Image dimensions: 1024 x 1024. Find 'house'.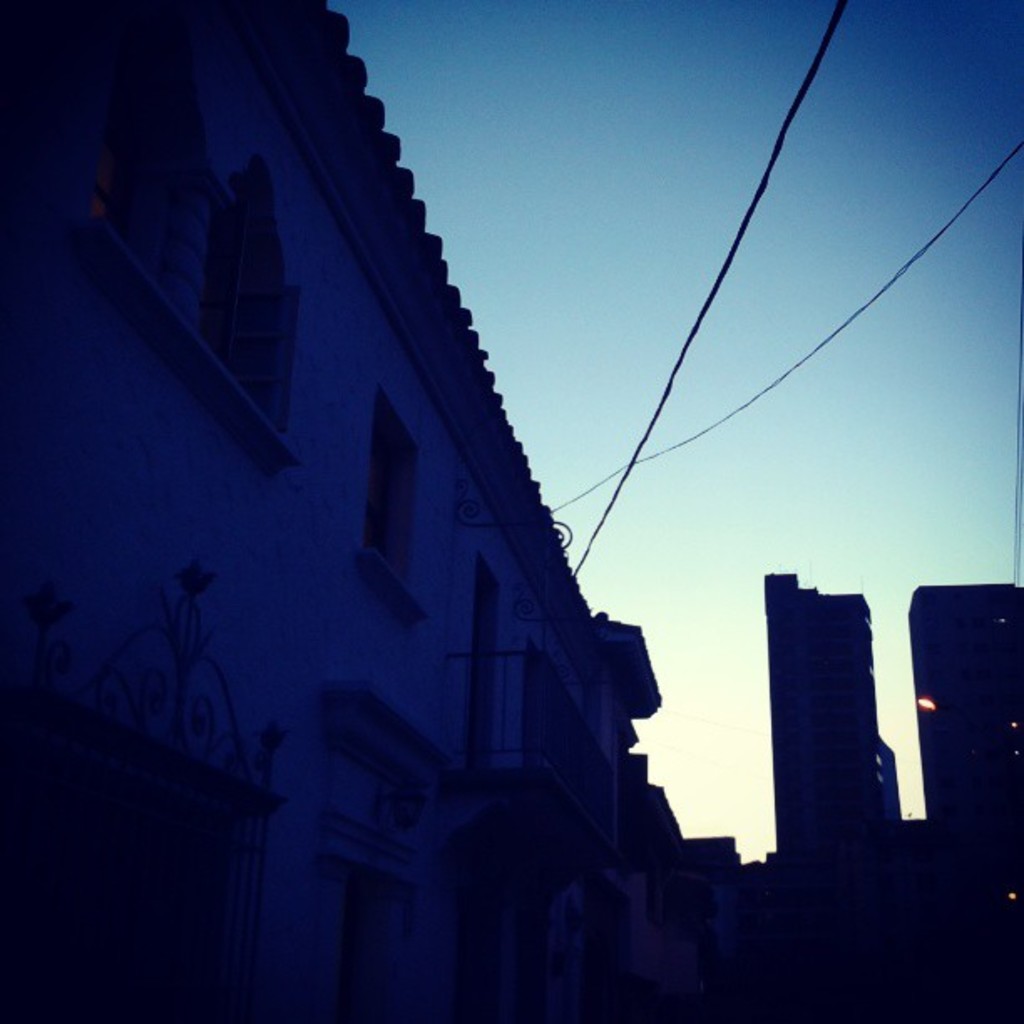
x1=0 y1=0 x2=745 y2=1022.
